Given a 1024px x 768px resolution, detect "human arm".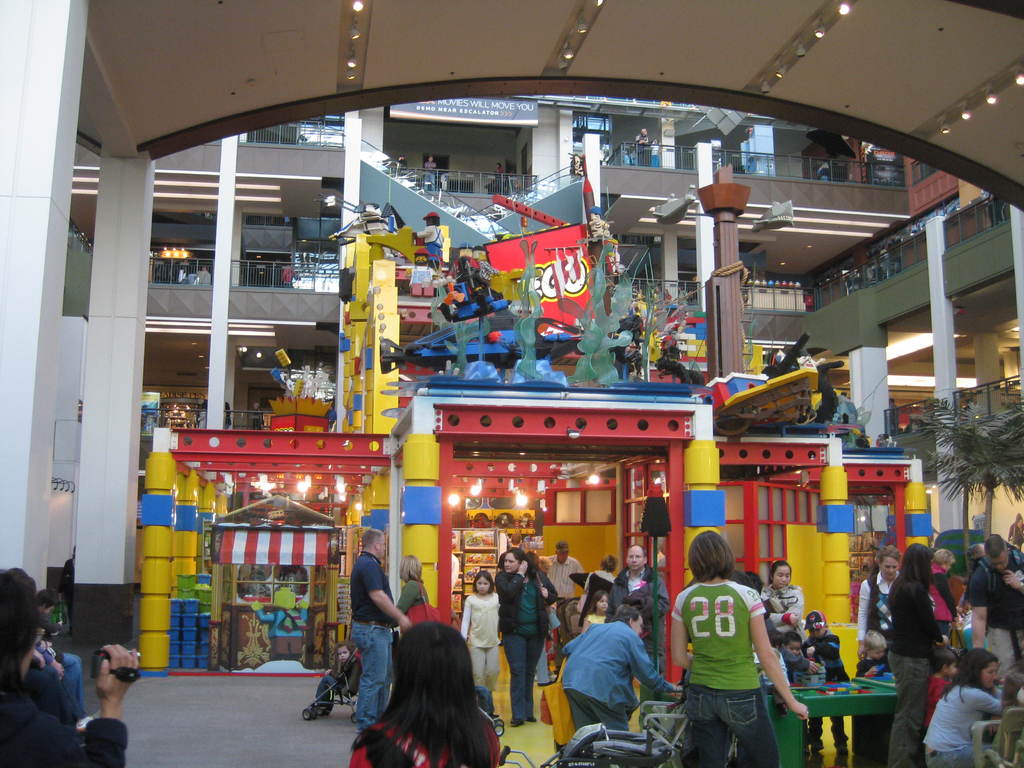
bbox=[395, 580, 422, 611].
